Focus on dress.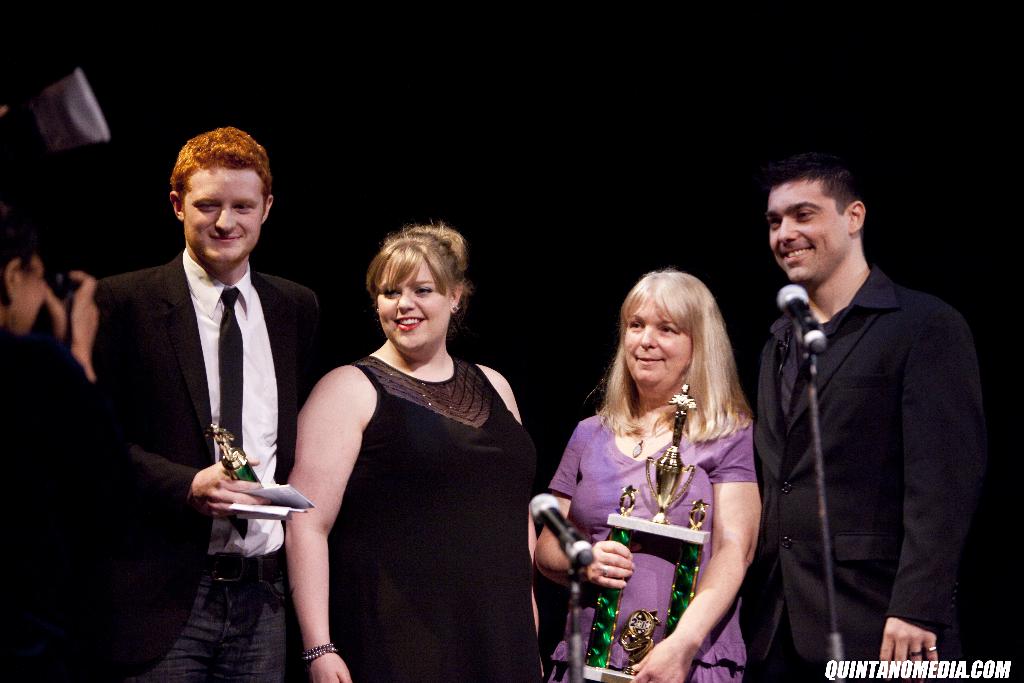
Focused at [550,425,749,682].
